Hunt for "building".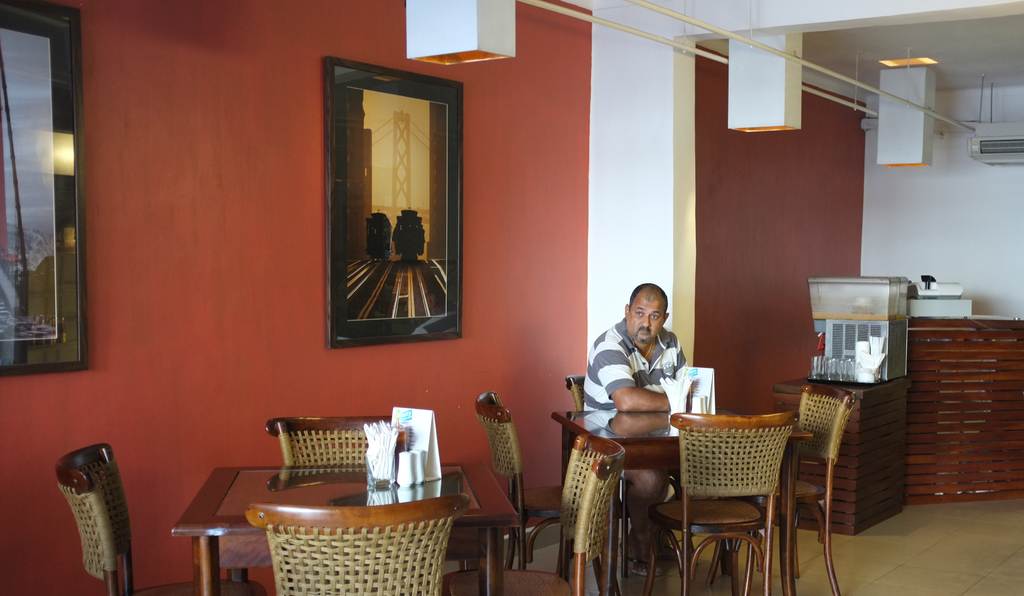
Hunted down at x1=0 y1=0 x2=1023 y2=595.
